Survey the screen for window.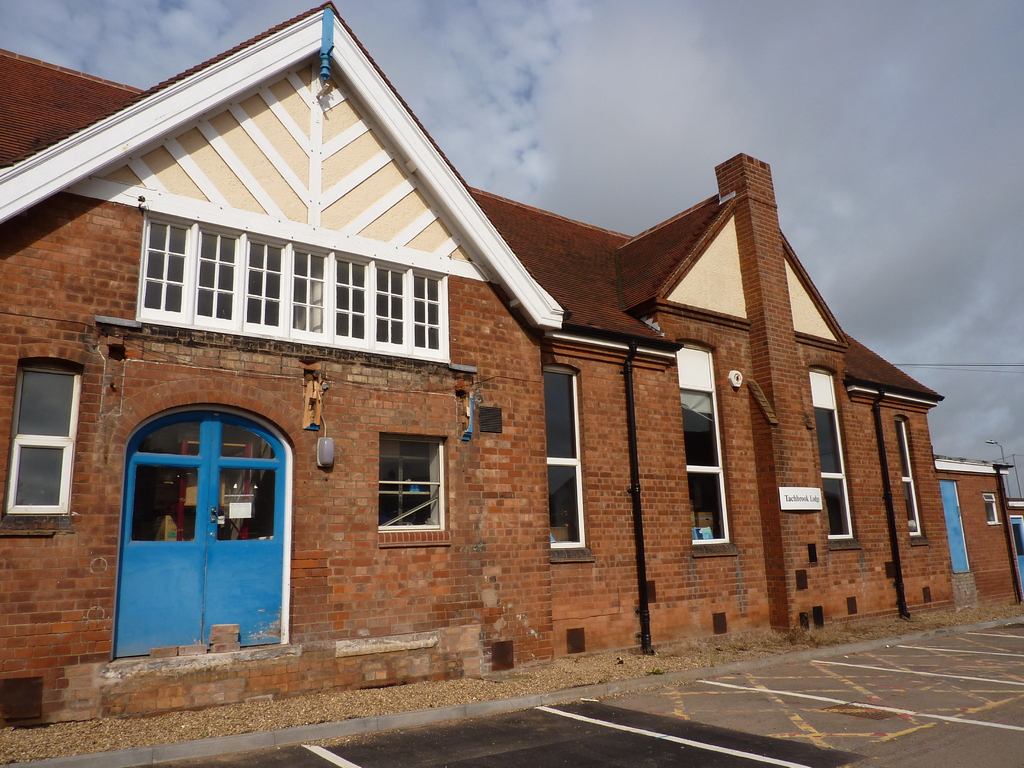
Survey found: {"left": 676, "top": 342, "right": 742, "bottom": 557}.
